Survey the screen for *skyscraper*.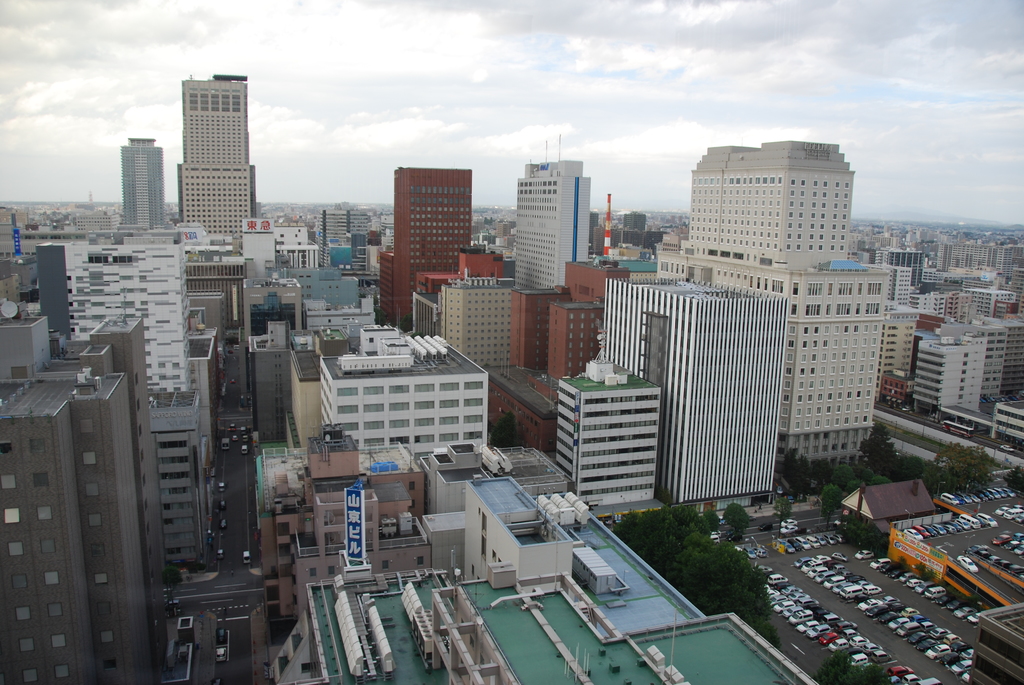
Survey found: box(378, 160, 471, 330).
